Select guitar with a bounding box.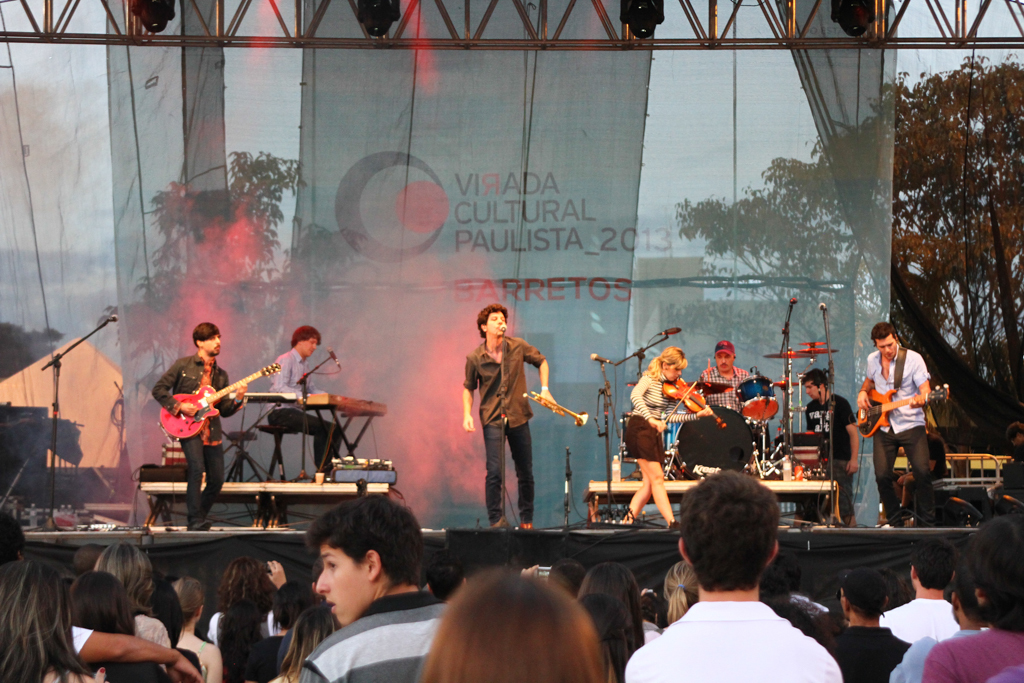
[857, 380, 956, 435].
